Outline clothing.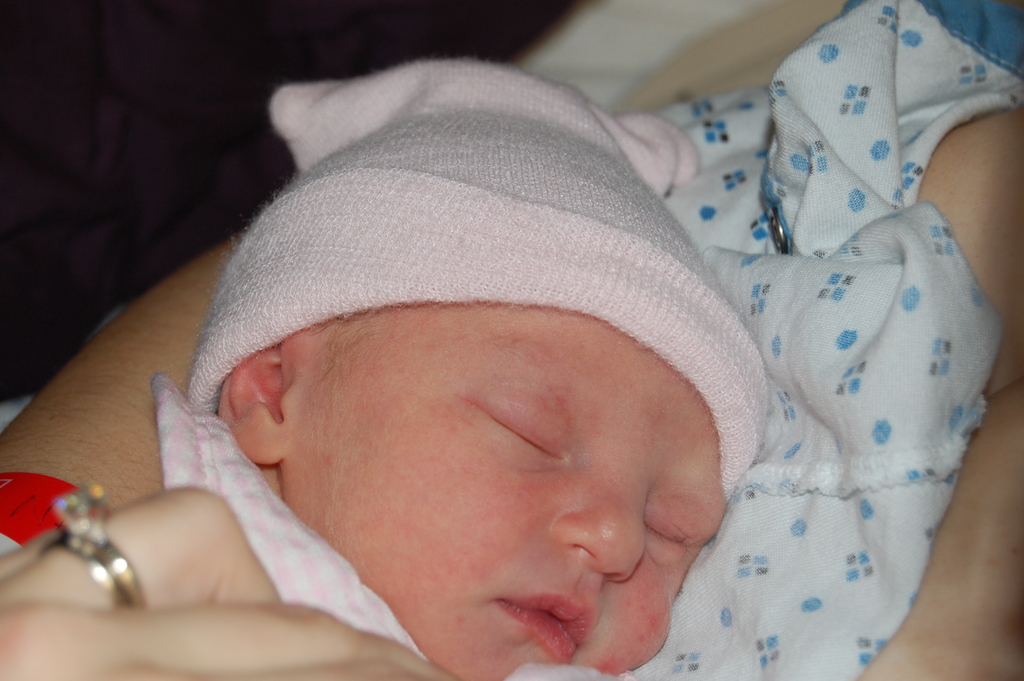
Outline: 631/0/1023/680.
